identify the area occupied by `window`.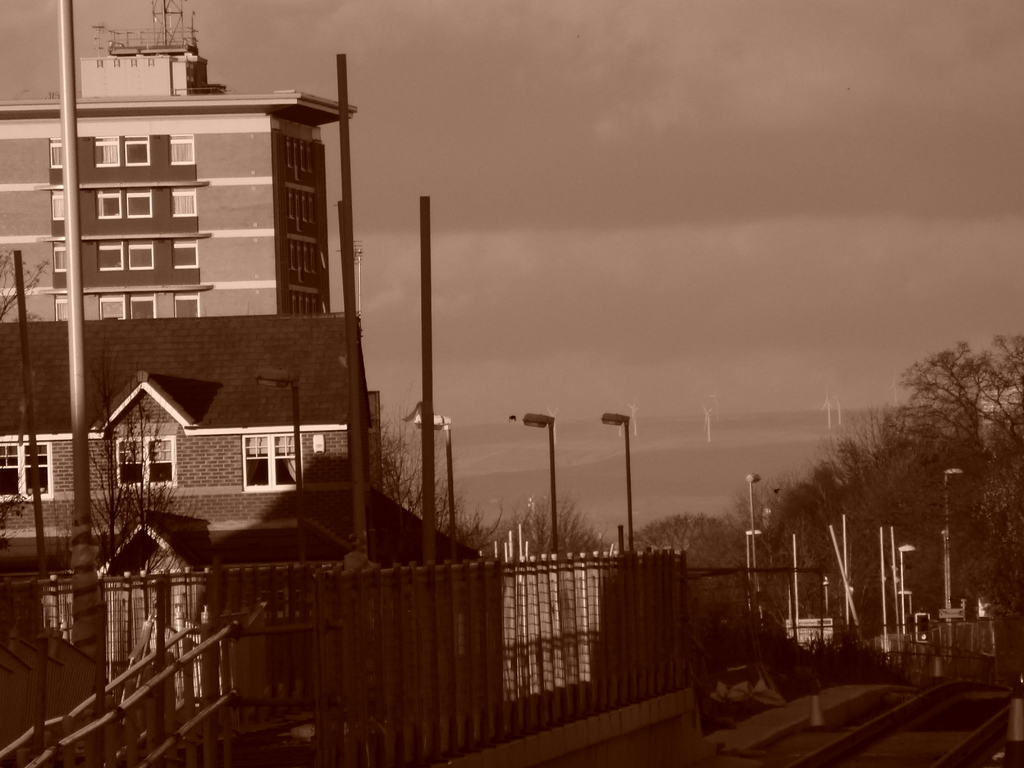
Area: (90,135,119,164).
